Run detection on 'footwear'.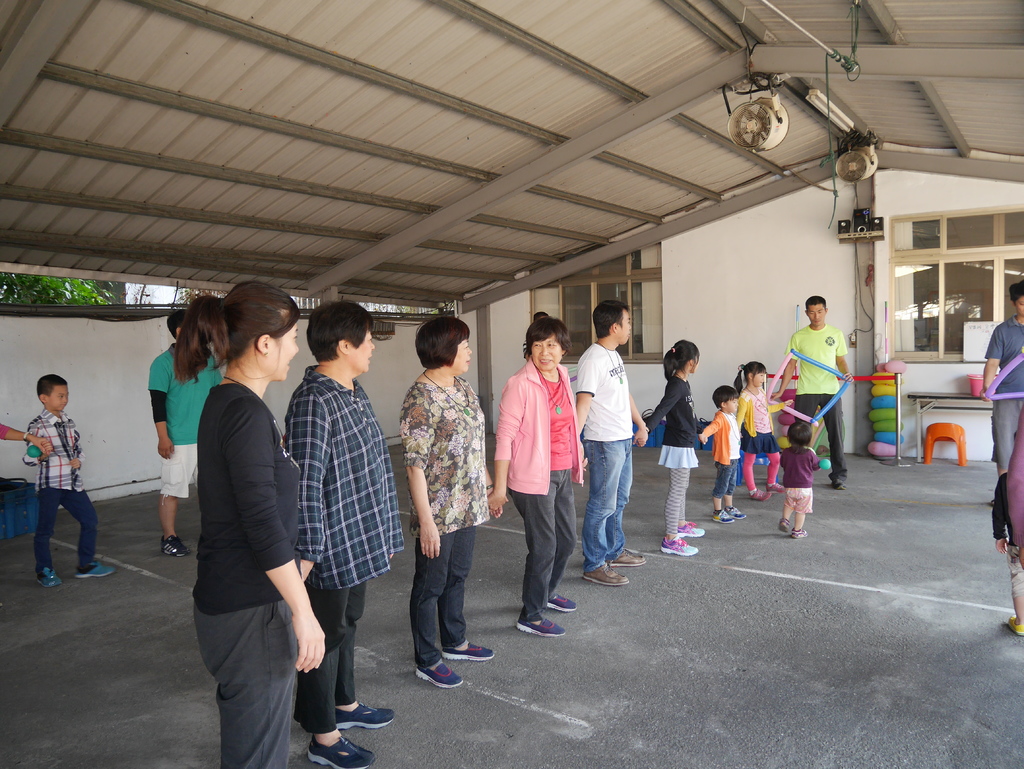
Result: region(159, 537, 188, 558).
